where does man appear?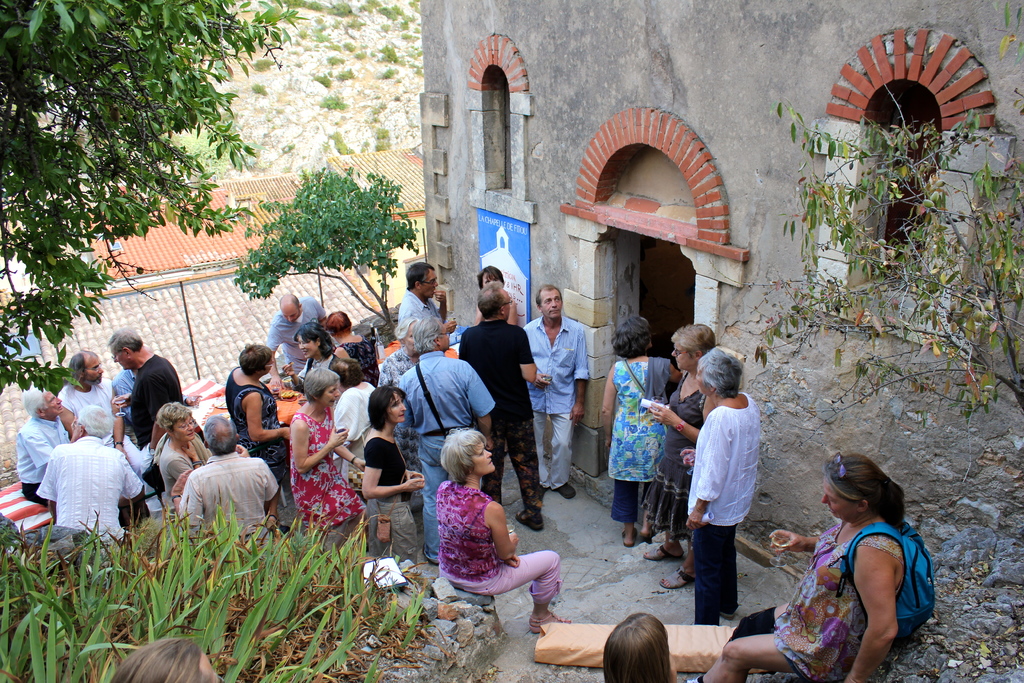
Appears at {"left": 525, "top": 281, "right": 589, "bottom": 505}.
